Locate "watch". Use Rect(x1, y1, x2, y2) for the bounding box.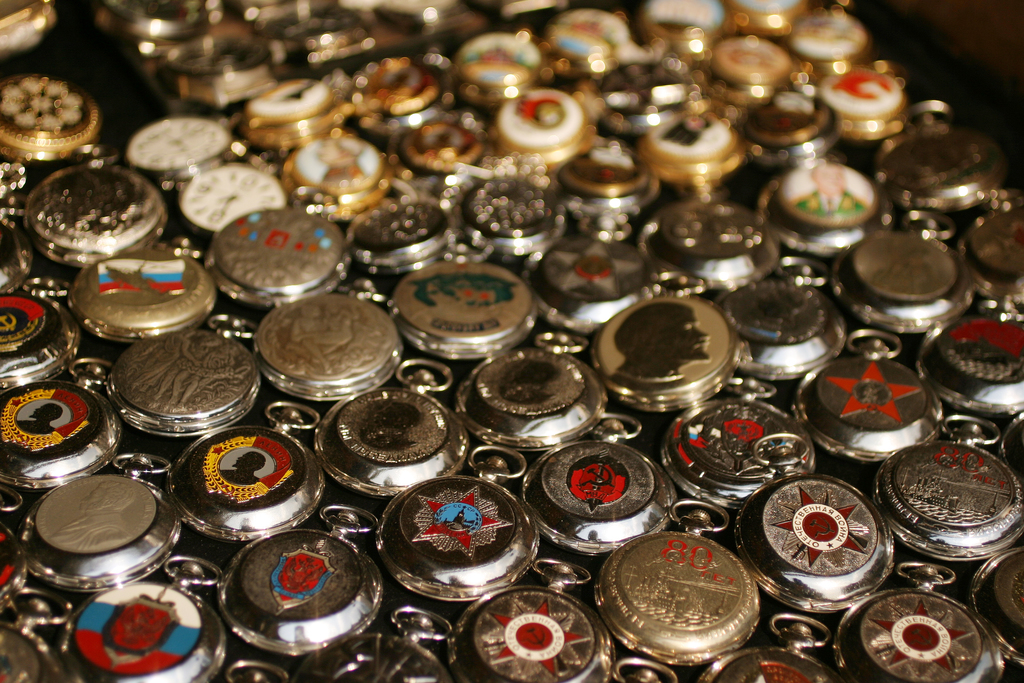
Rect(724, 0, 813, 38).
